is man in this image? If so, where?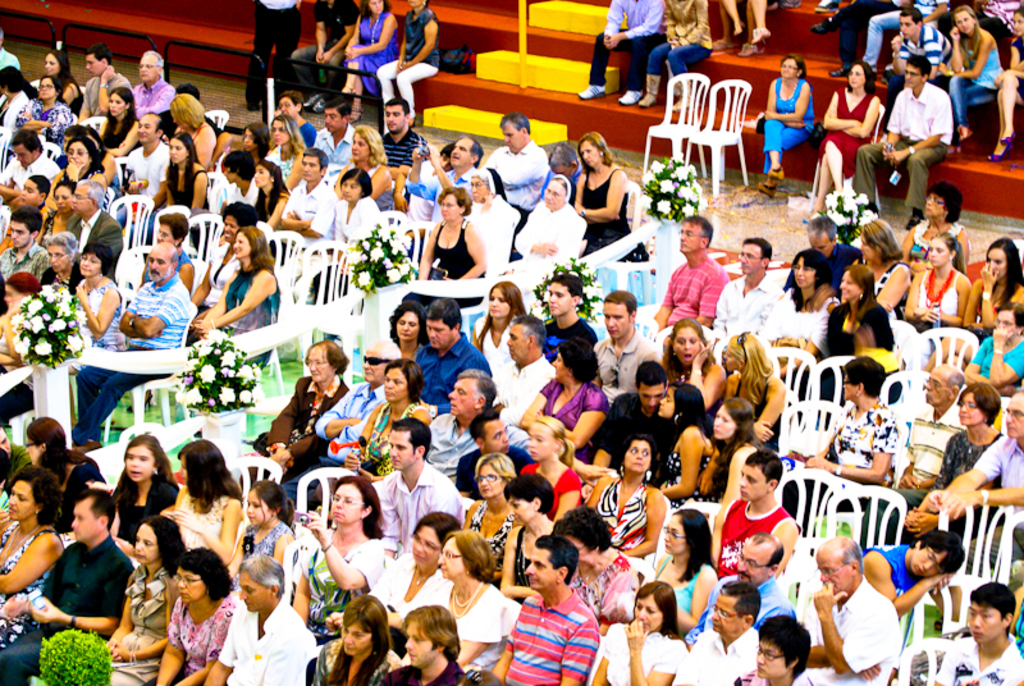
Yes, at region(381, 600, 468, 685).
